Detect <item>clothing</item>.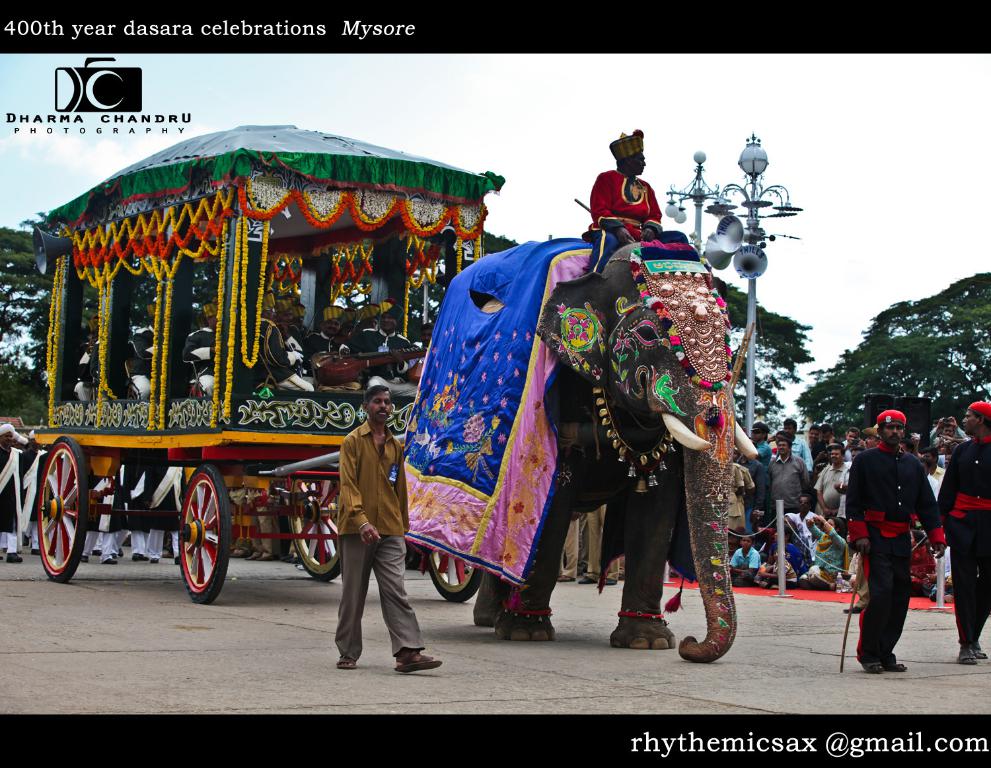
Detected at <bbox>75, 338, 94, 406</bbox>.
